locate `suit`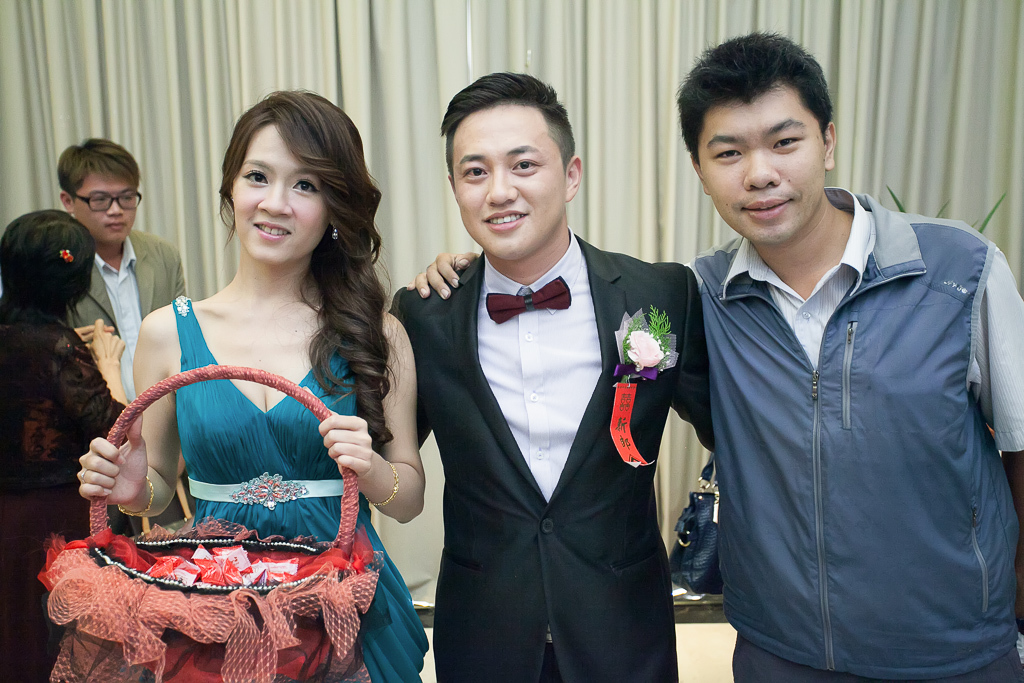
region(68, 229, 193, 408)
